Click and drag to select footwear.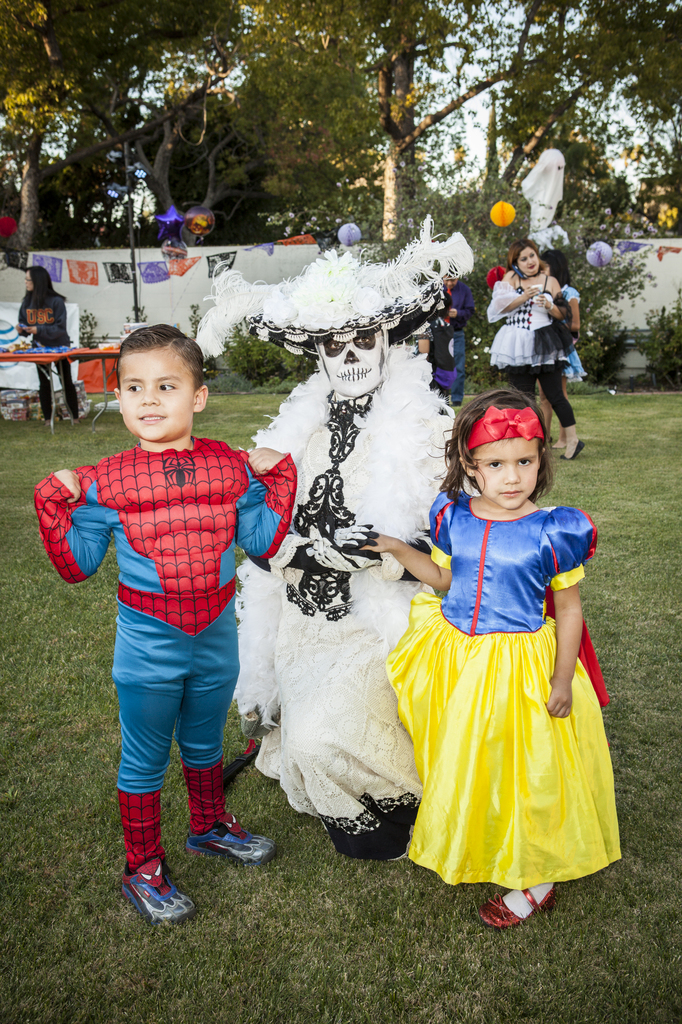
Selection: <bbox>562, 438, 585, 463</bbox>.
